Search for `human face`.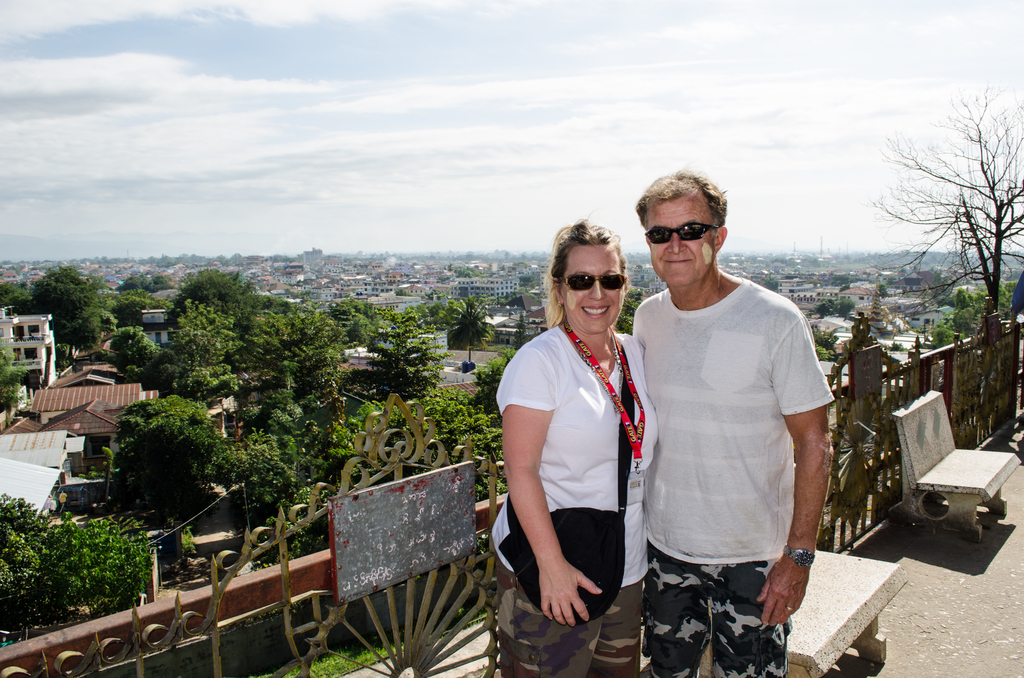
Found at detection(561, 247, 623, 336).
